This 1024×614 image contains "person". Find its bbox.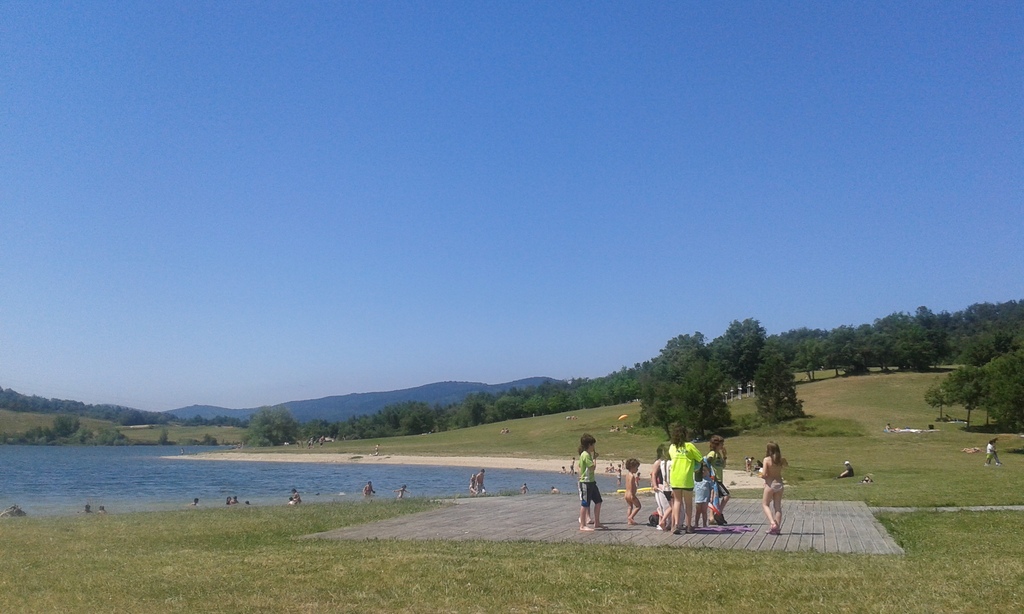
<box>392,486,409,500</box>.
